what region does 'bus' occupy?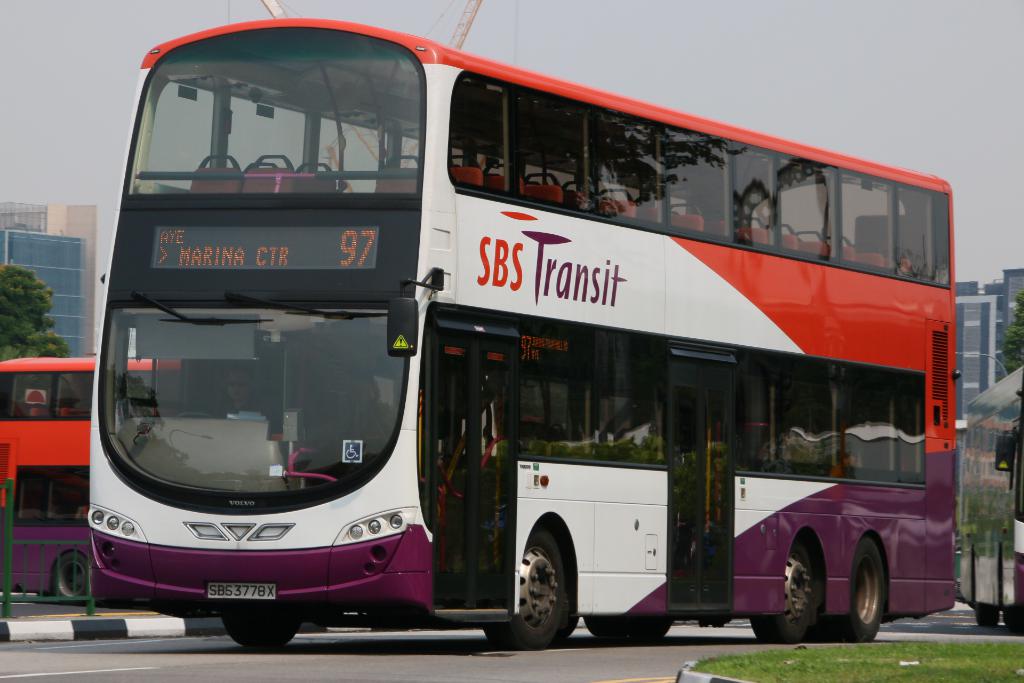
bbox=[86, 13, 956, 650].
